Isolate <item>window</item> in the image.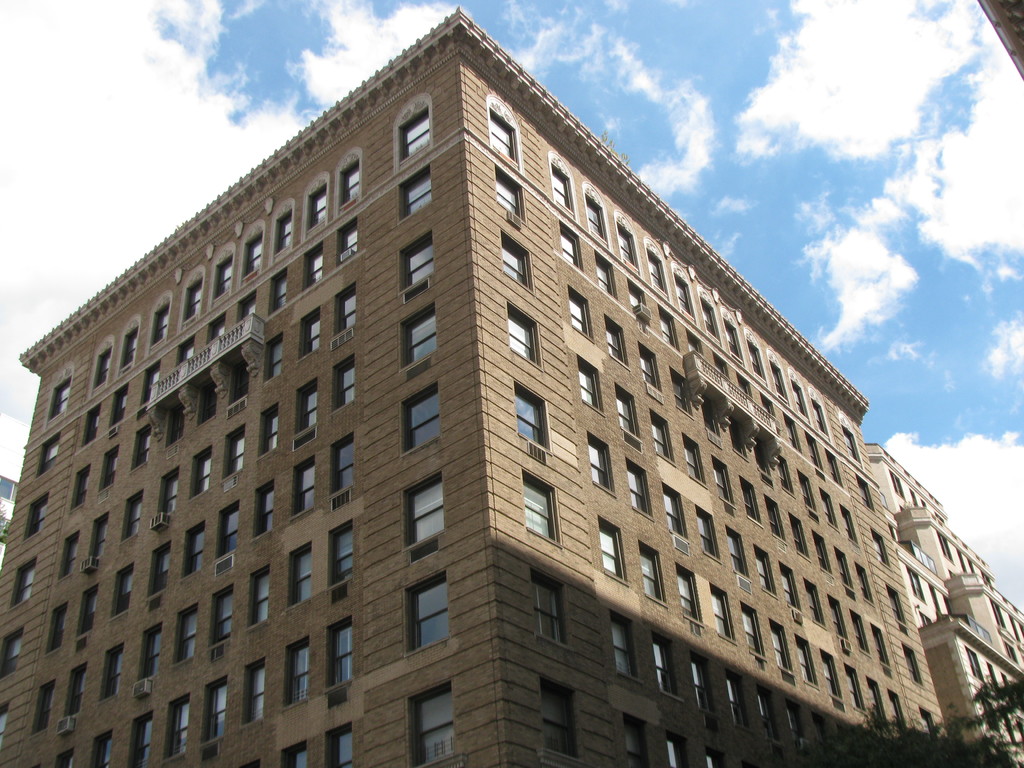
Isolated region: {"left": 36, "top": 685, "right": 52, "bottom": 730}.
